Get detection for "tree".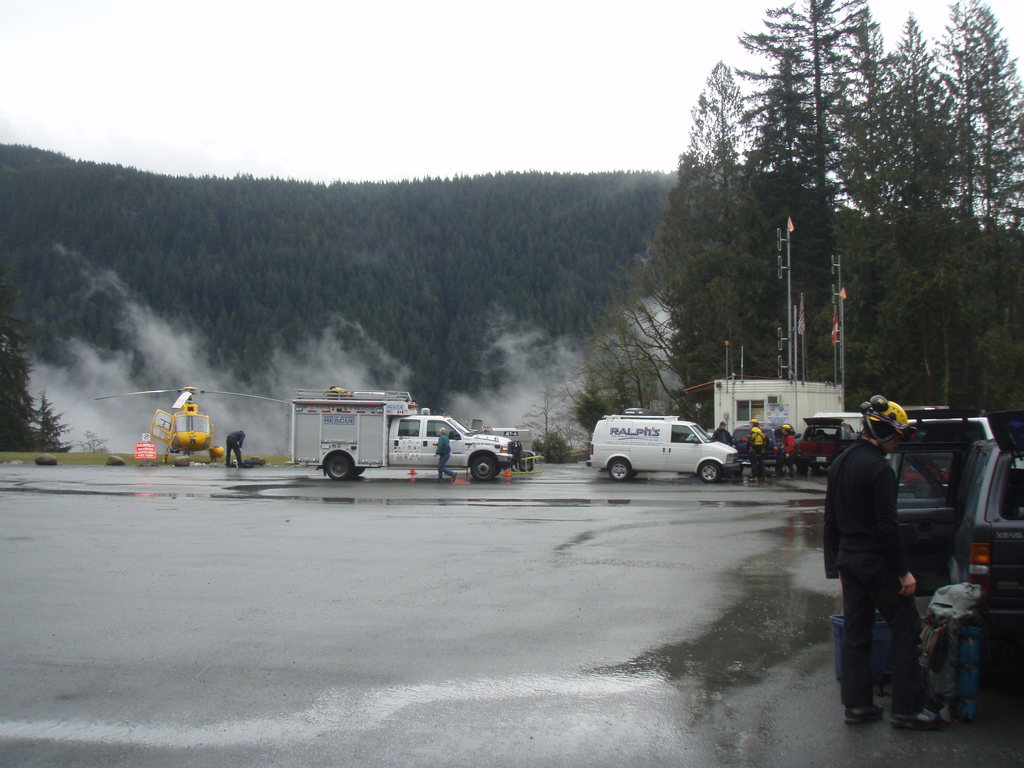
Detection: box(738, 0, 891, 333).
